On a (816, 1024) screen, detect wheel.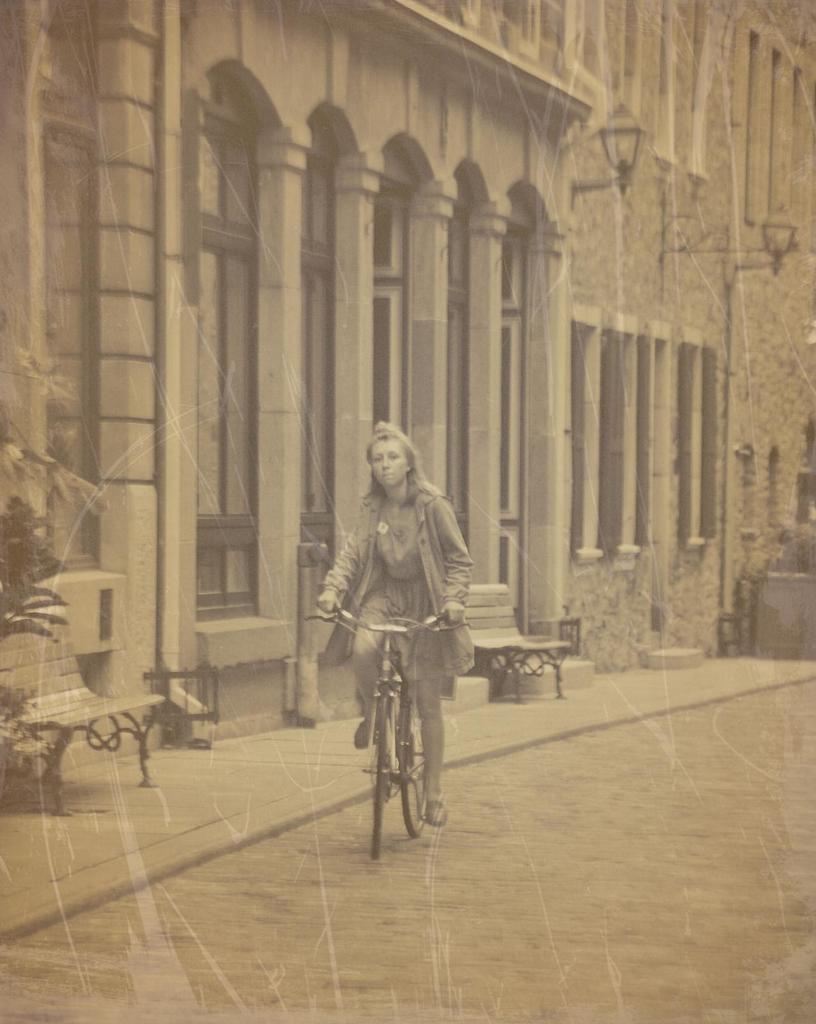
left=380, top=682, right=441, bottom=839.
